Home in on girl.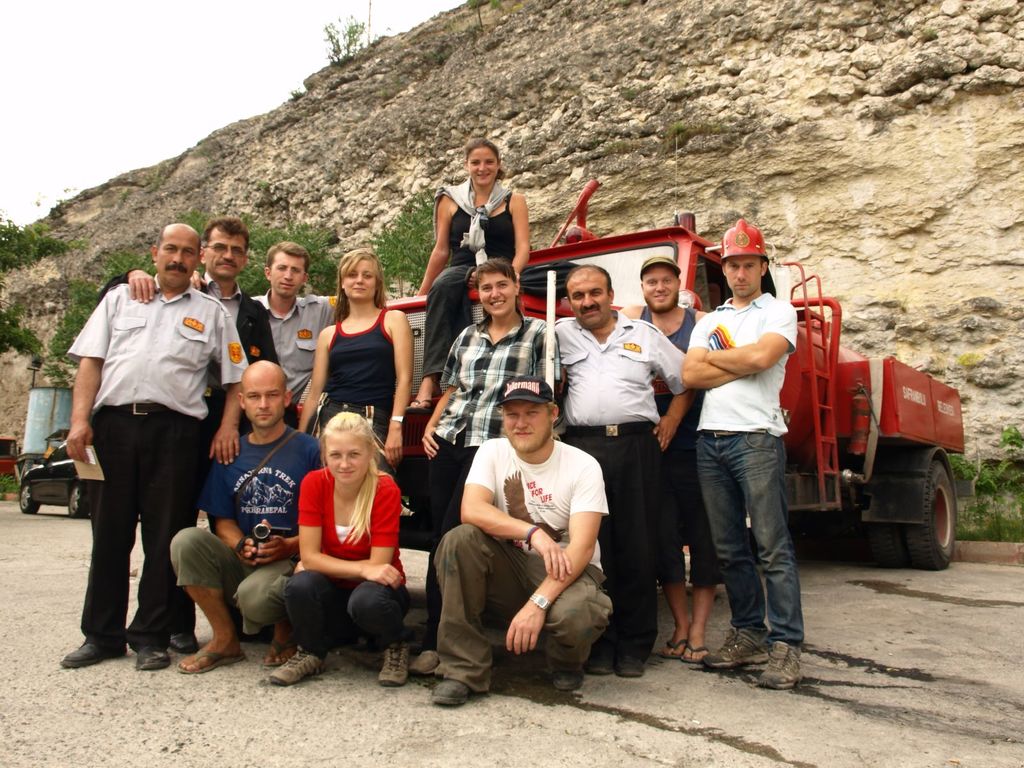
Homed in at BBox(419, 141, 527, 415).
